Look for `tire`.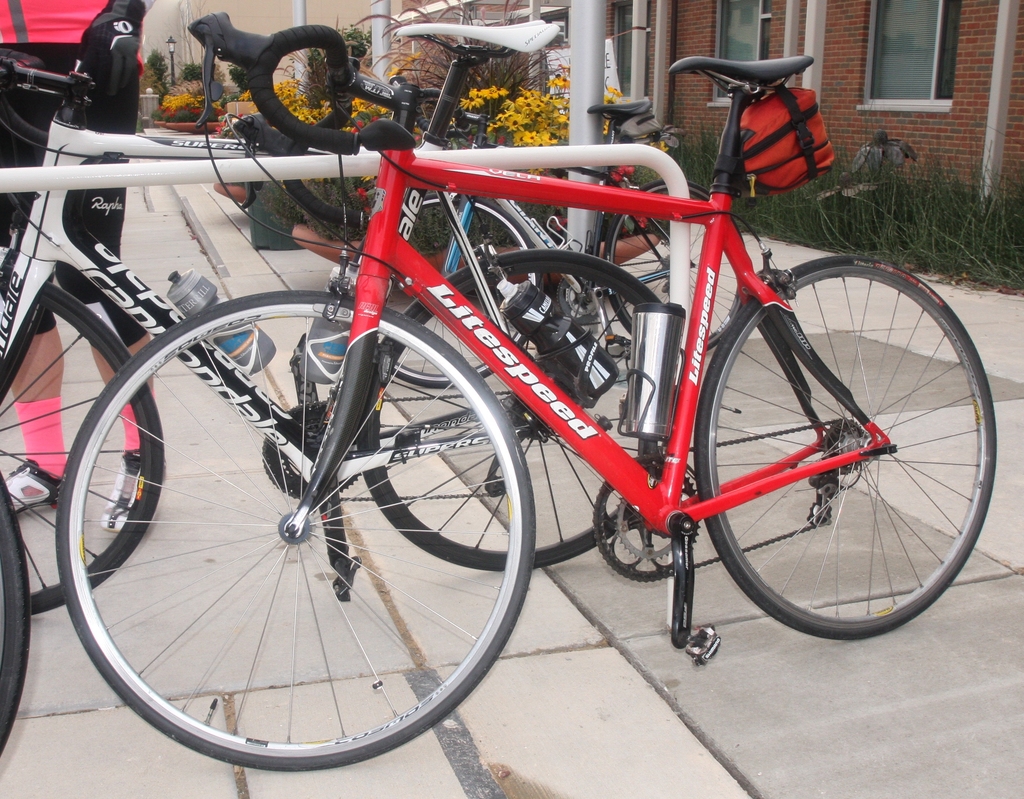
Found: {"left": 604, "top": 177, "right": 746, "bottom": 352}.
